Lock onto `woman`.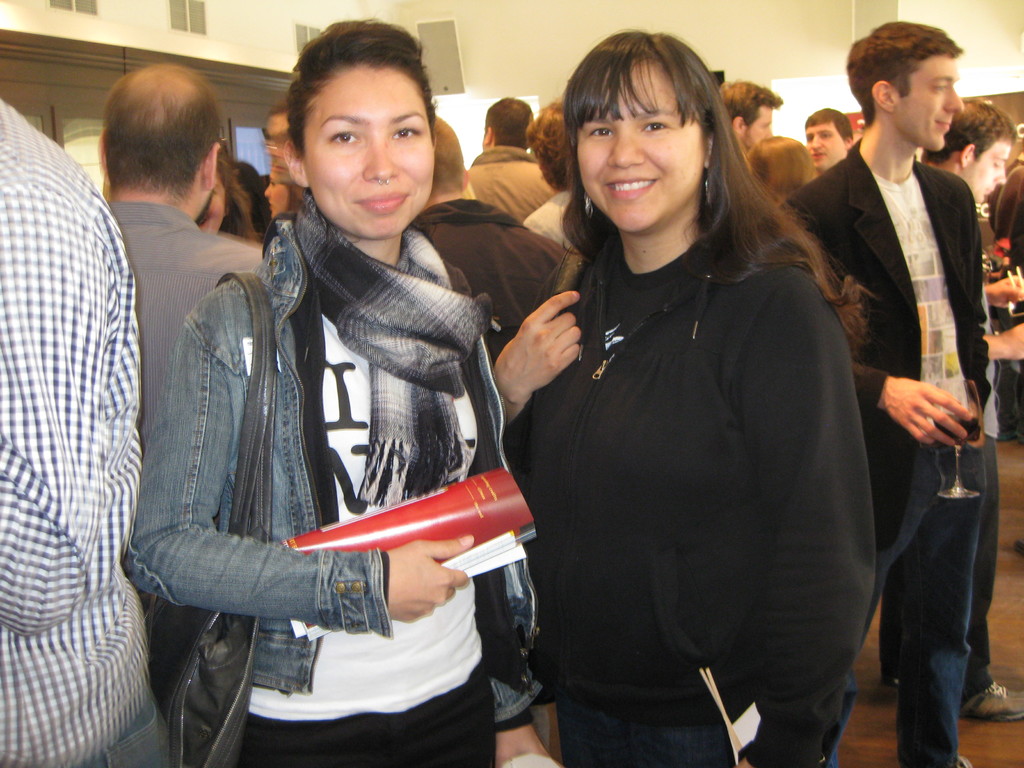
Locked: 124, 19, 537, 767.
